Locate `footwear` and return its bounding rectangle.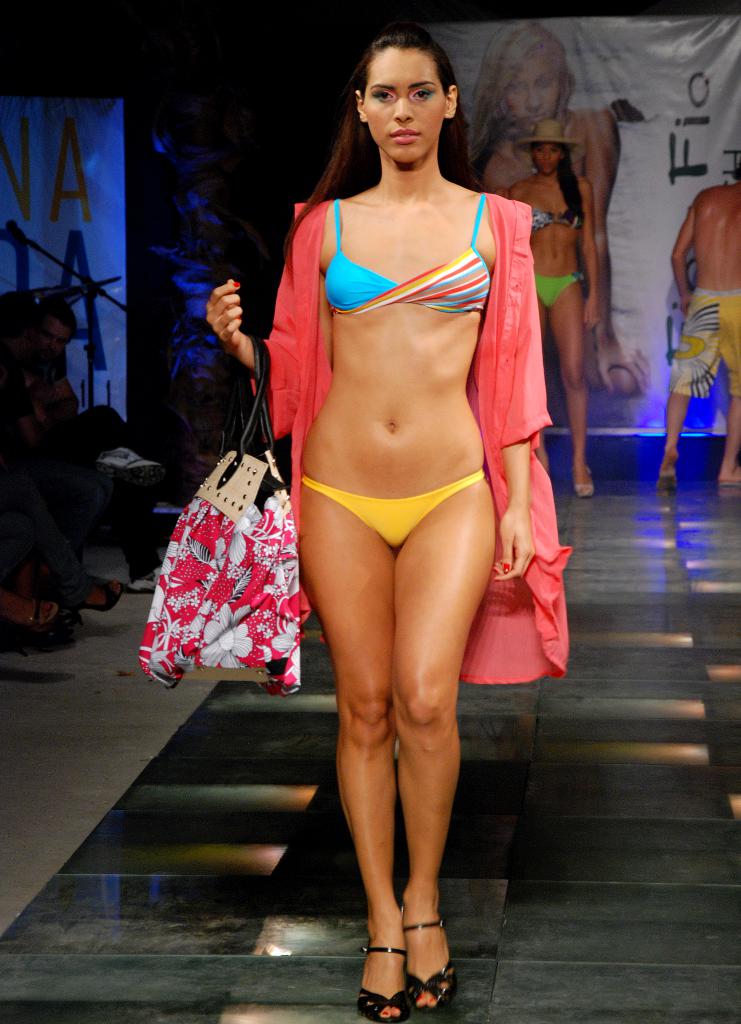
361 924 413 1022.
